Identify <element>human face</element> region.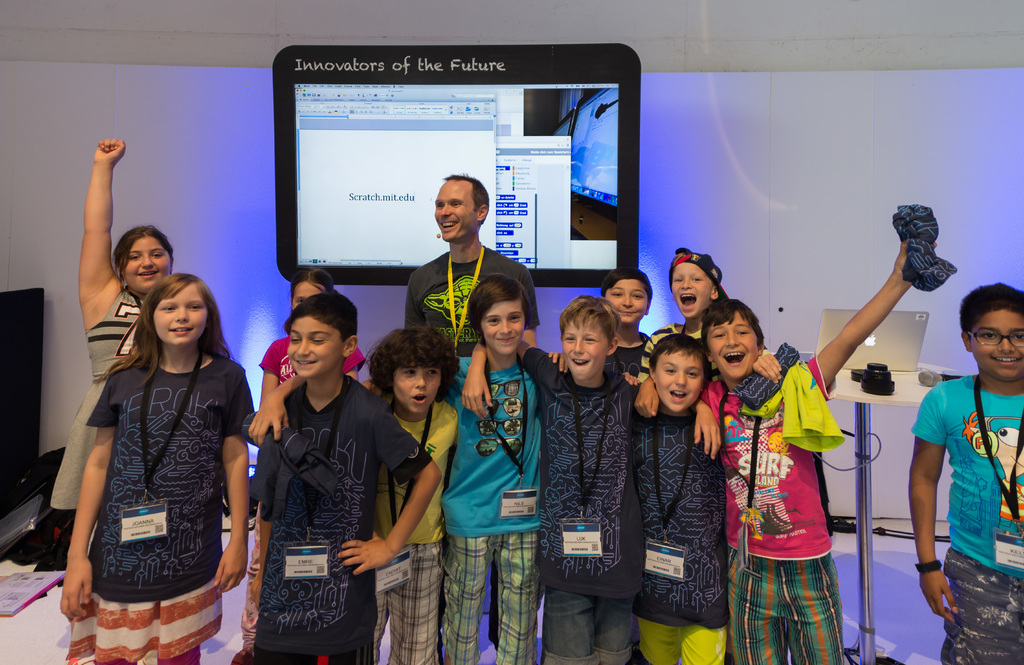
Region: [654, 348, 703, 413].
